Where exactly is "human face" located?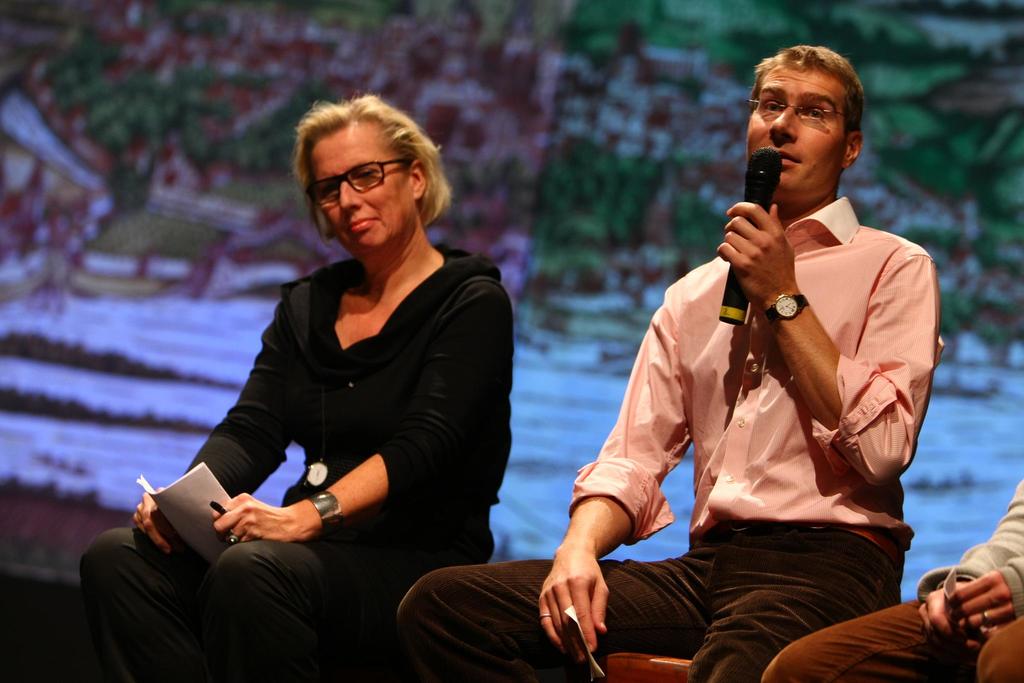
Its bounding box is pyautogui.locateOnScreen(301, 134, 413, 252).
